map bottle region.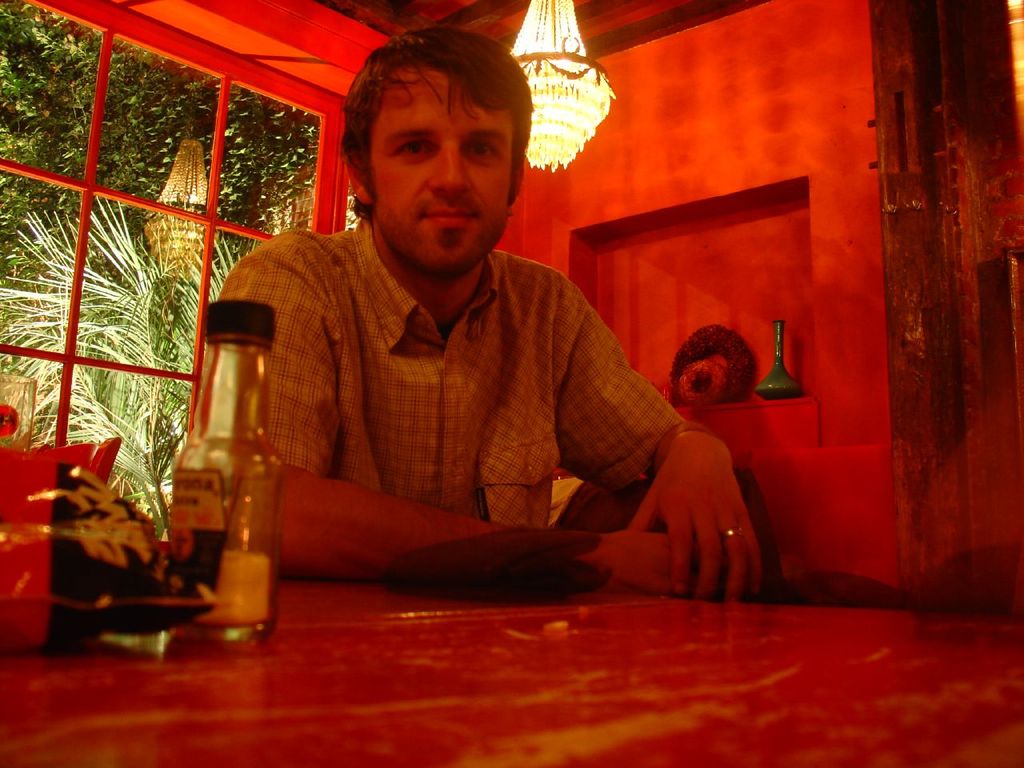
Mapped to left=155, top=300, right=289, bottom=654.
